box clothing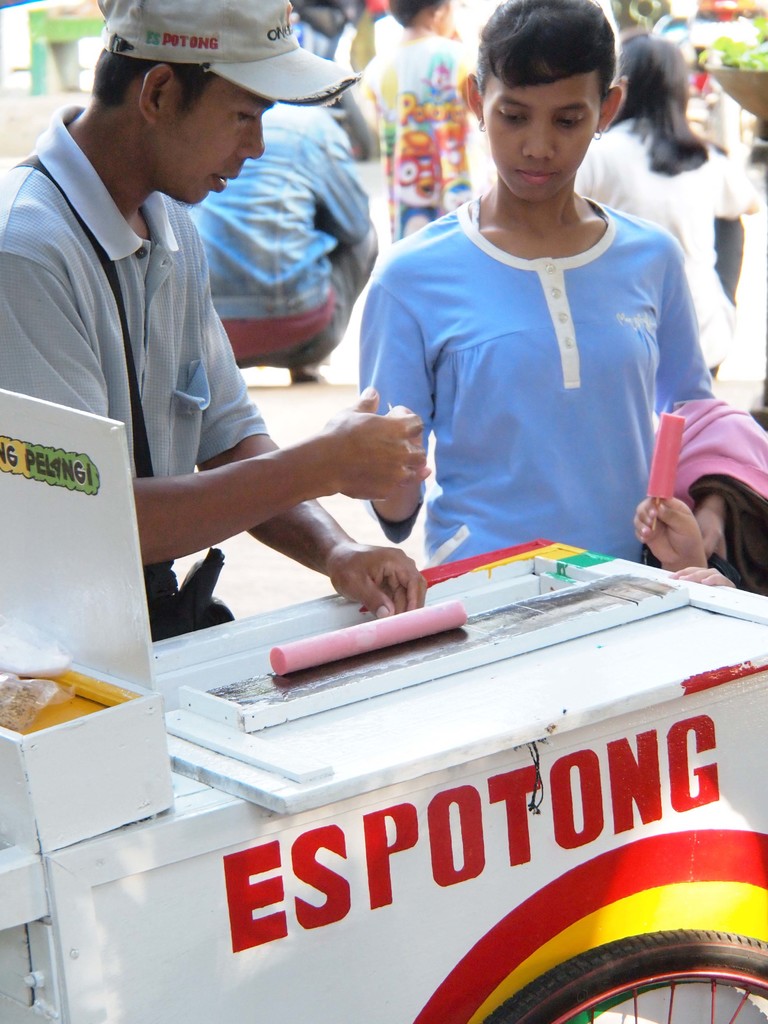
<box>10,62,291,638</box>
